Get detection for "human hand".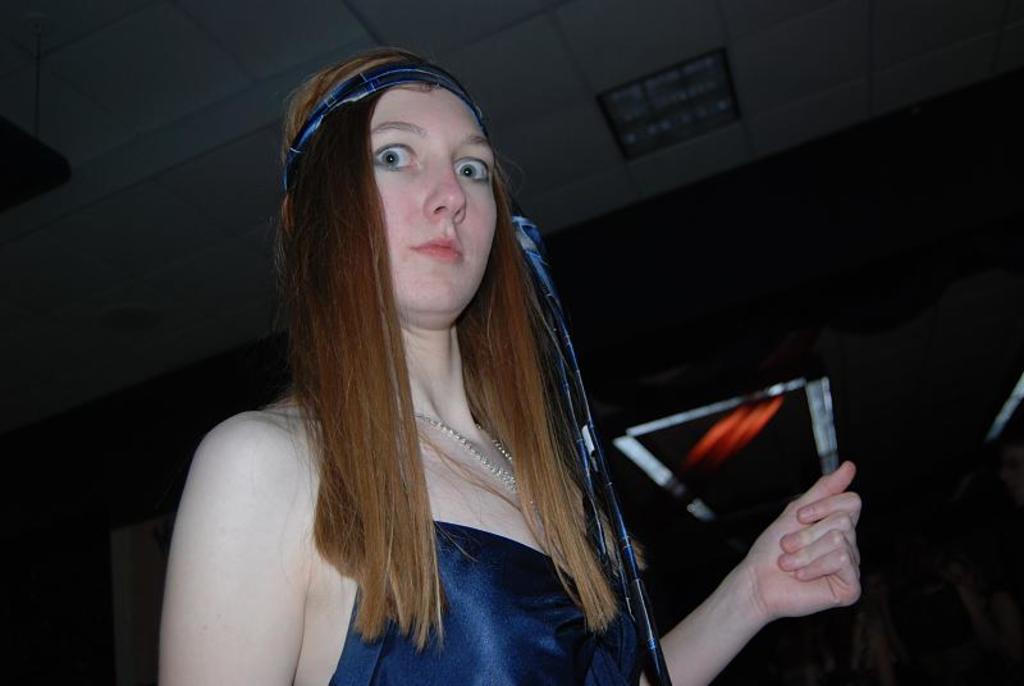
Detection: {"left": 739, "top": 466, "right": 877, "bottom": 618}.
